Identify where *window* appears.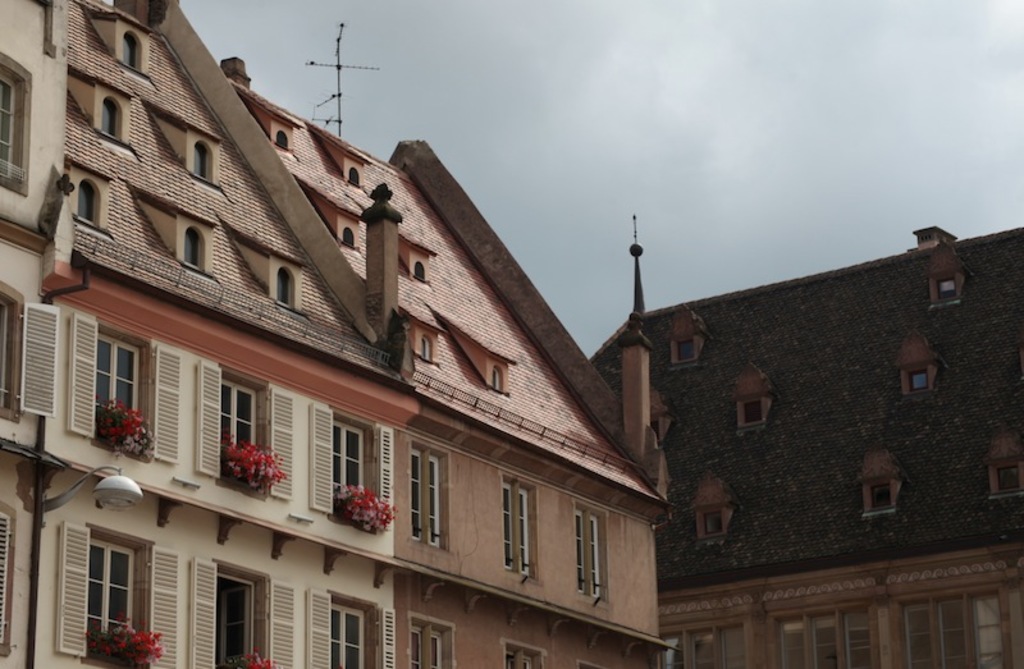
Appears at box=[741, 402, 760, 425].
